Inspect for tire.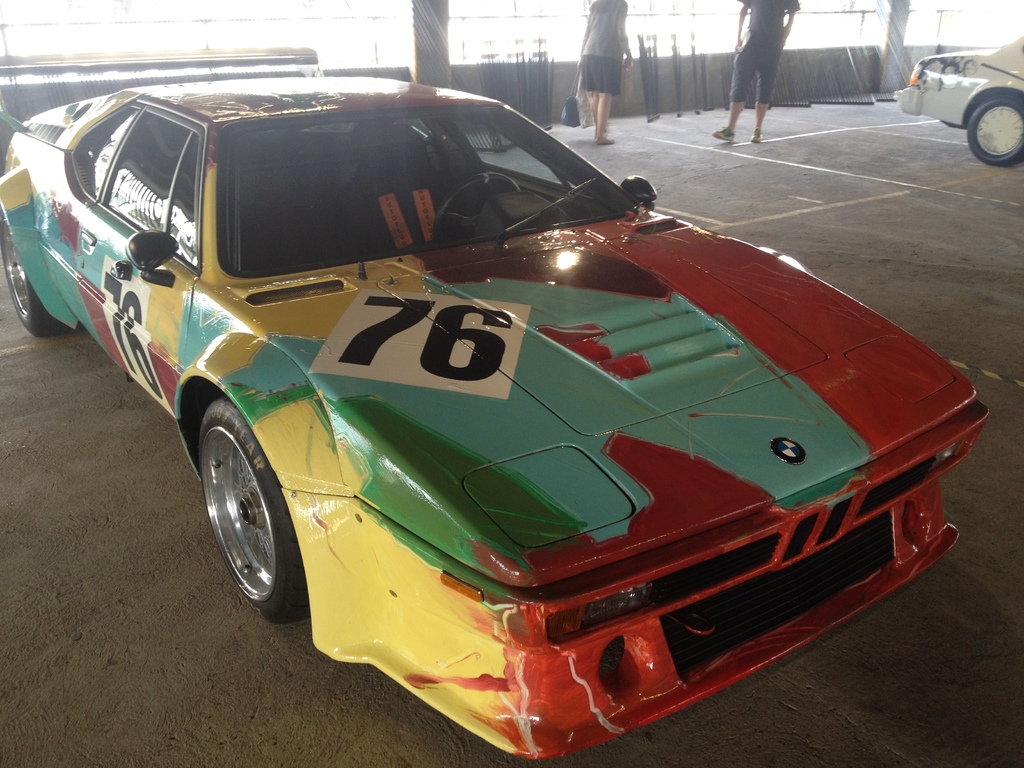
Inspection: {"left": 189, "top": 416, "right": 300, "bottom": 588}.
